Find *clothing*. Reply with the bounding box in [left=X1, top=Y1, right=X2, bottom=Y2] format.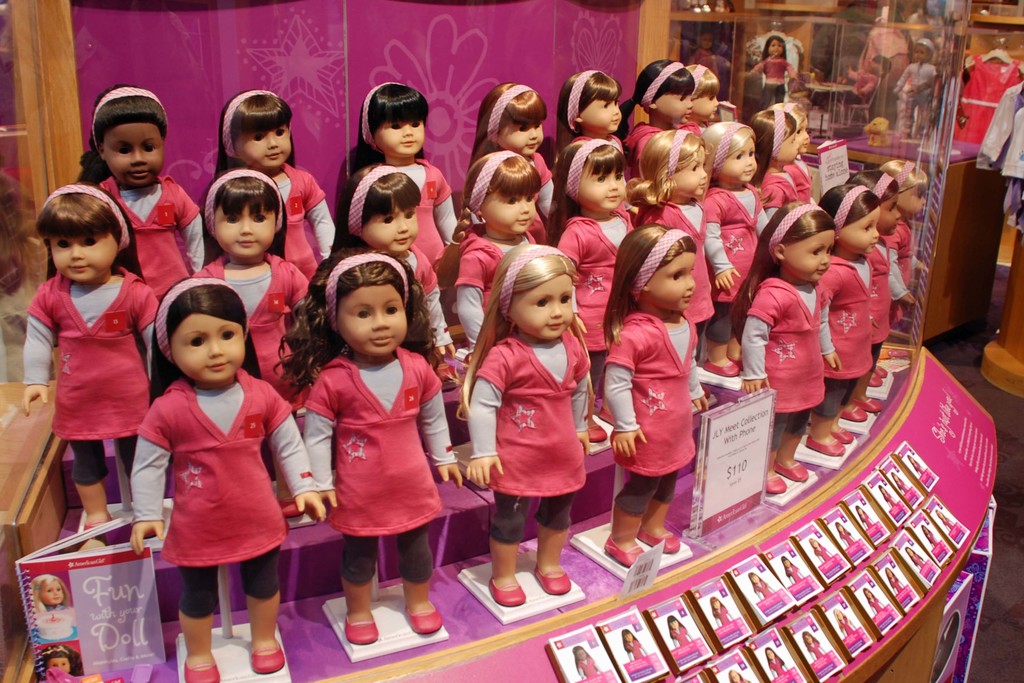
[left=738, top=283, right=823, bottom=440].
